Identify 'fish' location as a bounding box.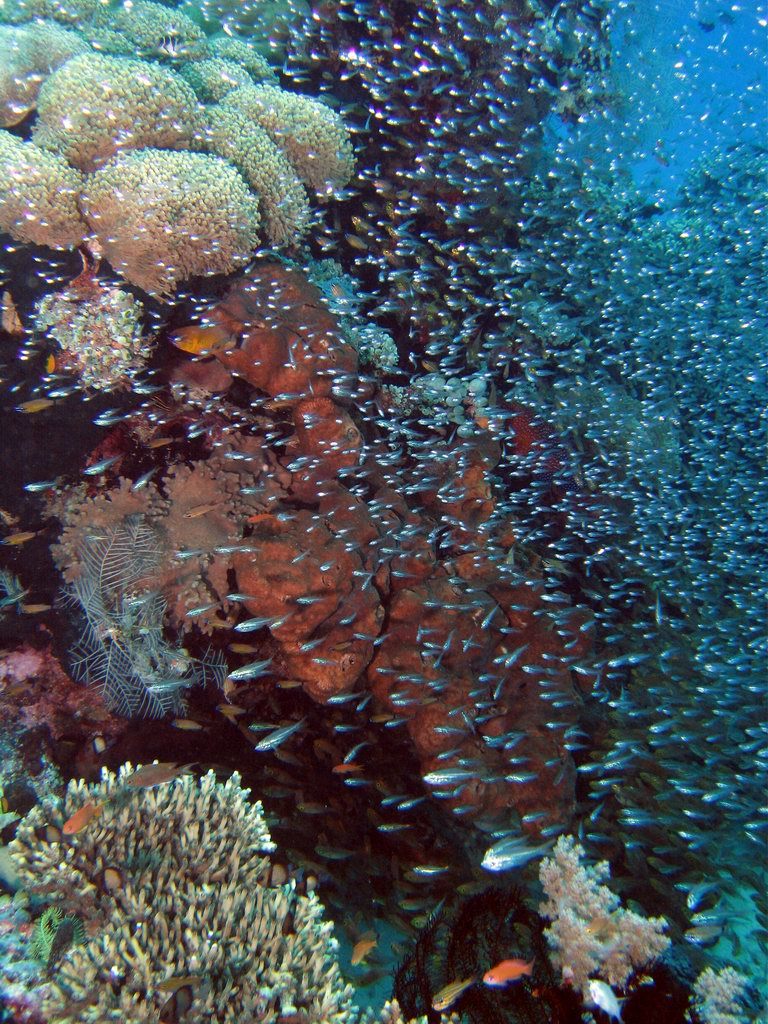
14,397,64,416.
